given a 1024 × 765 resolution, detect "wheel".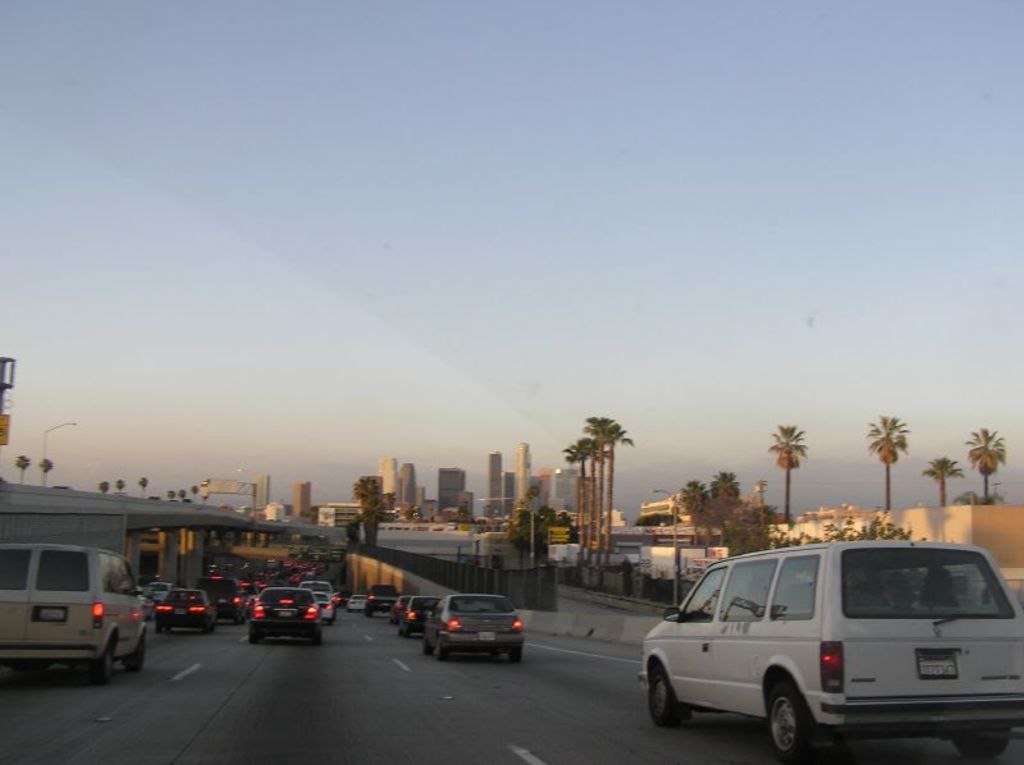
311 636 323 647.
